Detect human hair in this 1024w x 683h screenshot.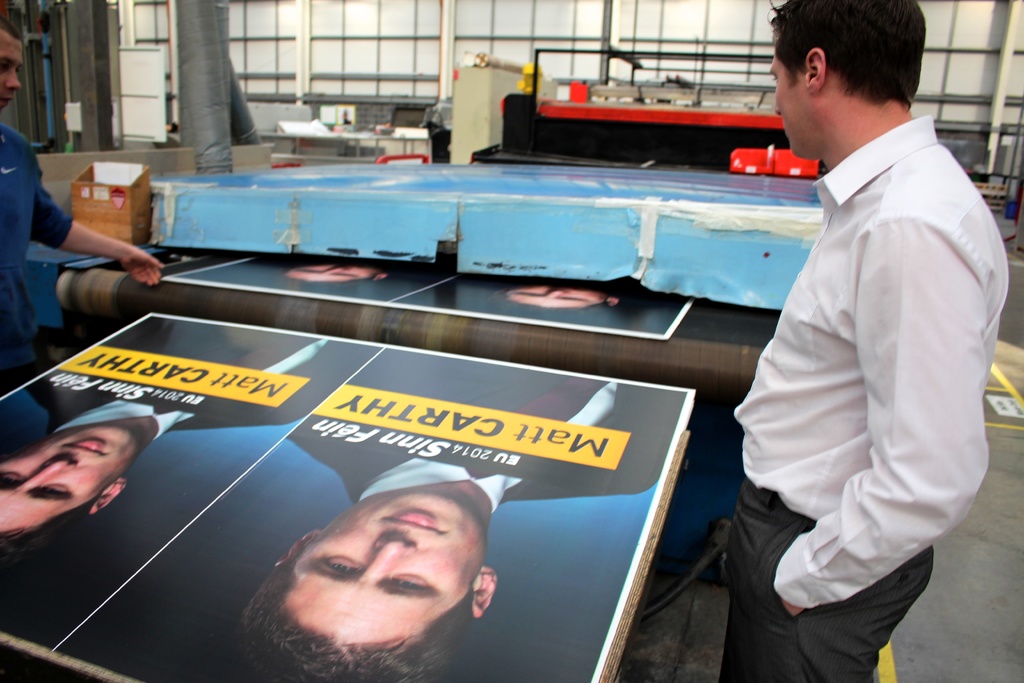
Detection: BBox(787, 7, 924, 102).
